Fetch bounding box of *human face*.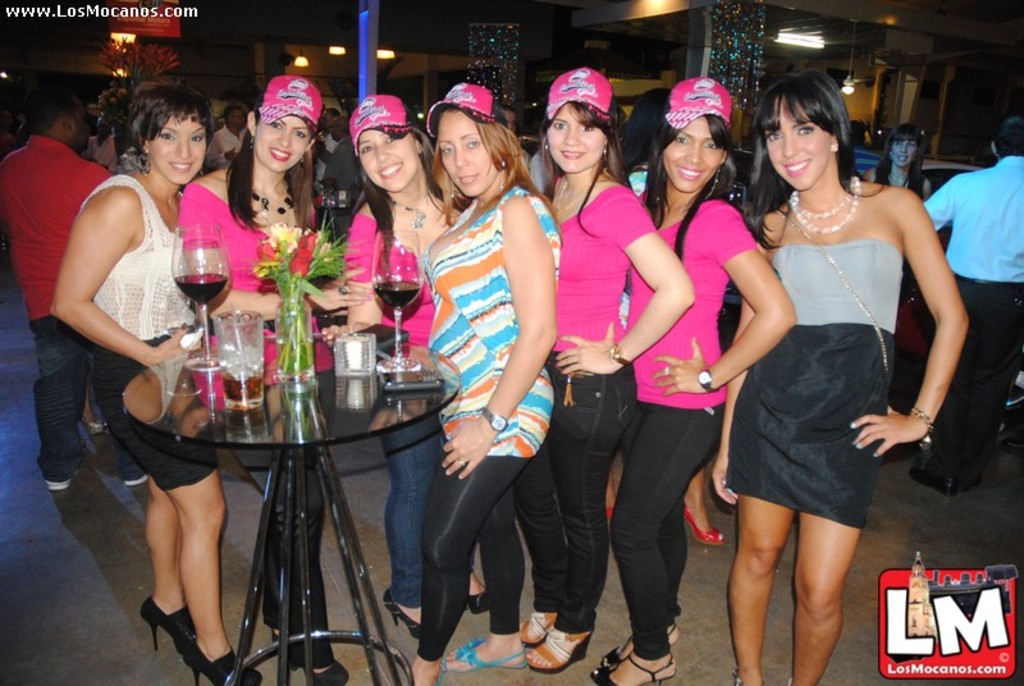
Bbox: <box>548,105,607,172</box>.
